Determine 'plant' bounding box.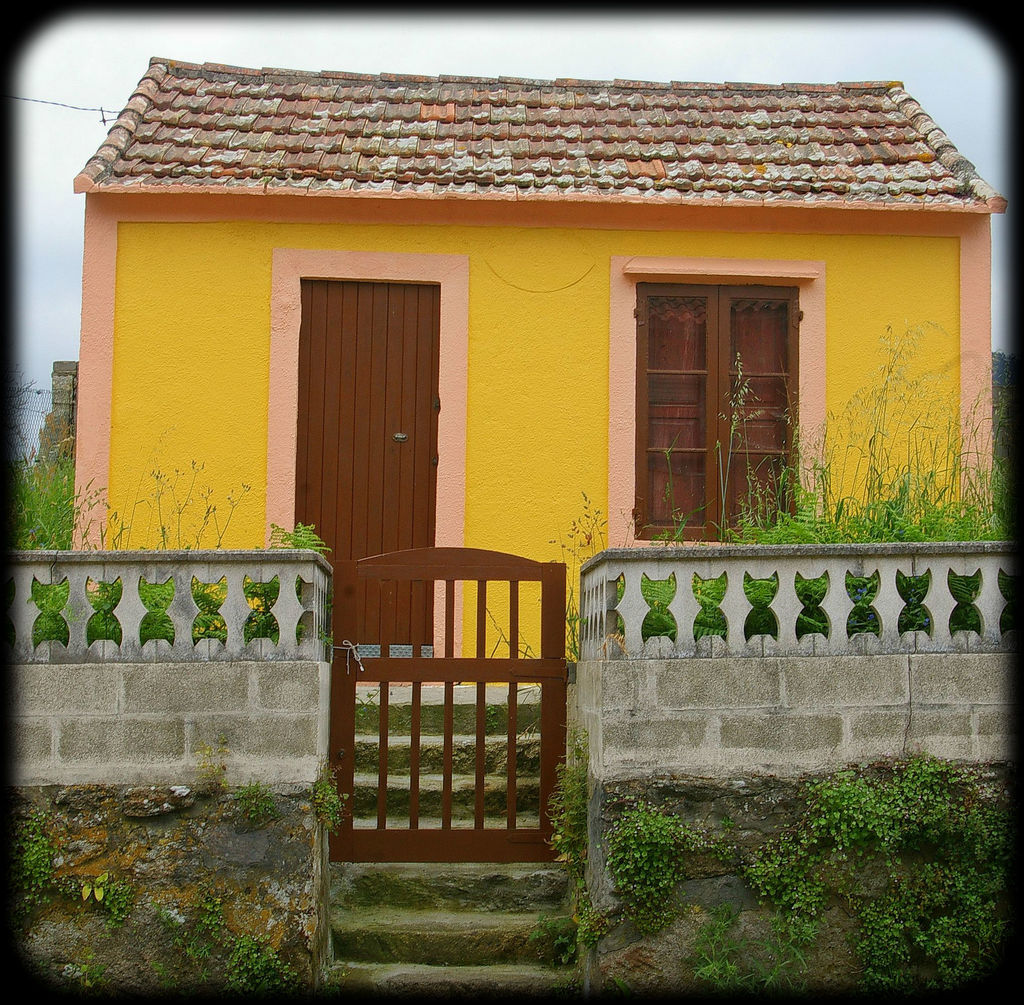
Determined: box=[236, 775, 278, 823].
